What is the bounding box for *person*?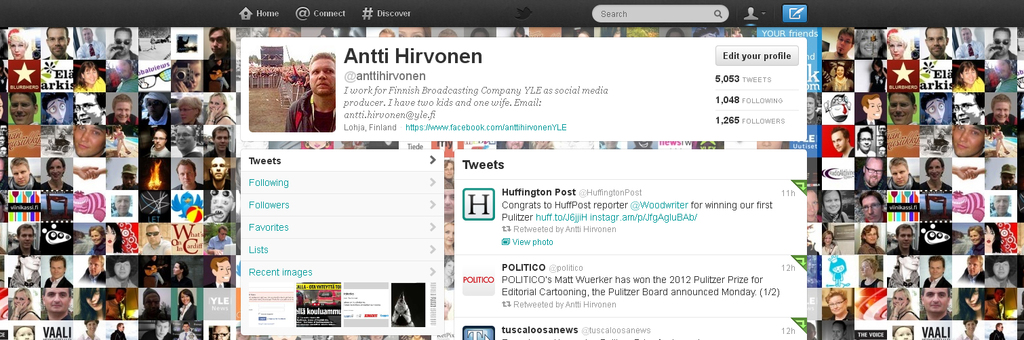
Rect(992, 164, 1019, 192).
